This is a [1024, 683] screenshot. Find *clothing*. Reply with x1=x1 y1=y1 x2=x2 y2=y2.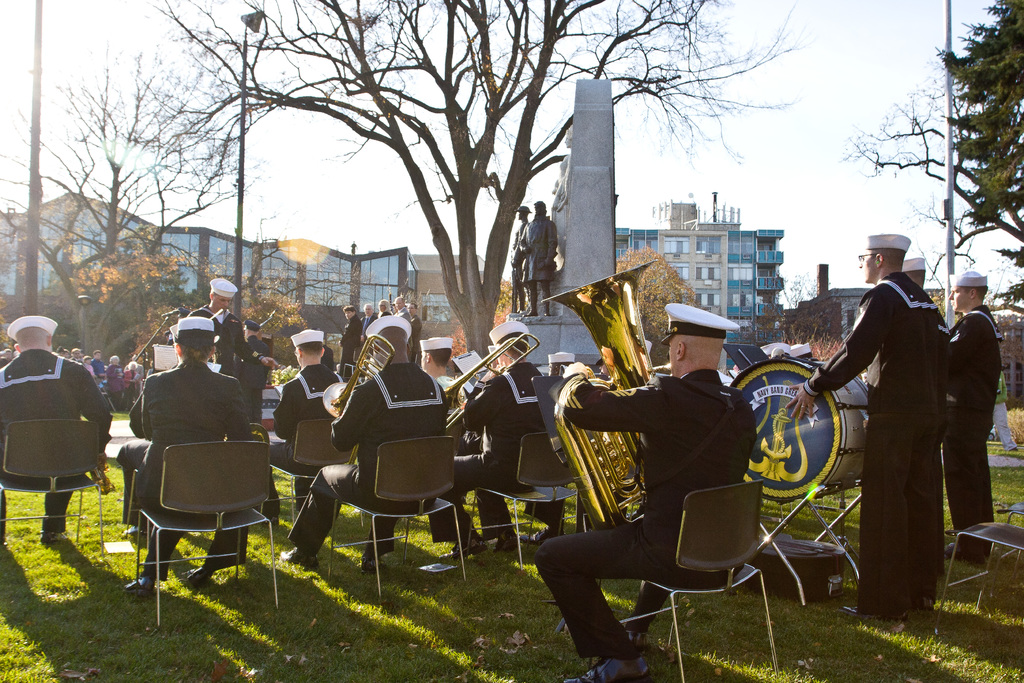
x1=264 y1=360 x2=346 y2=516.
